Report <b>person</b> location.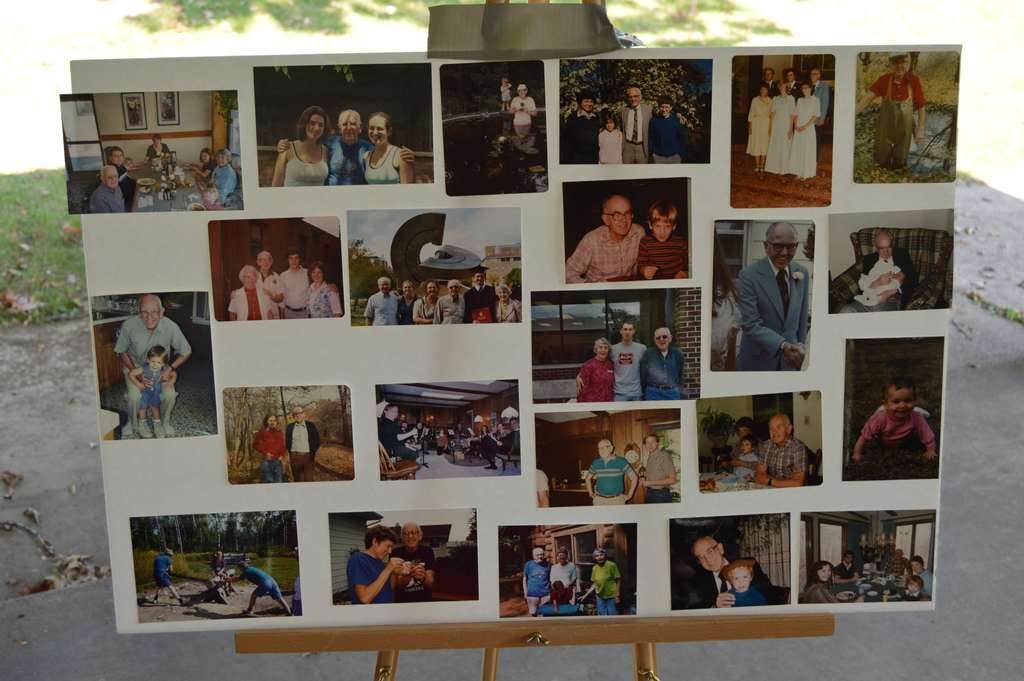
Report: [229, 264, 279, 315].
